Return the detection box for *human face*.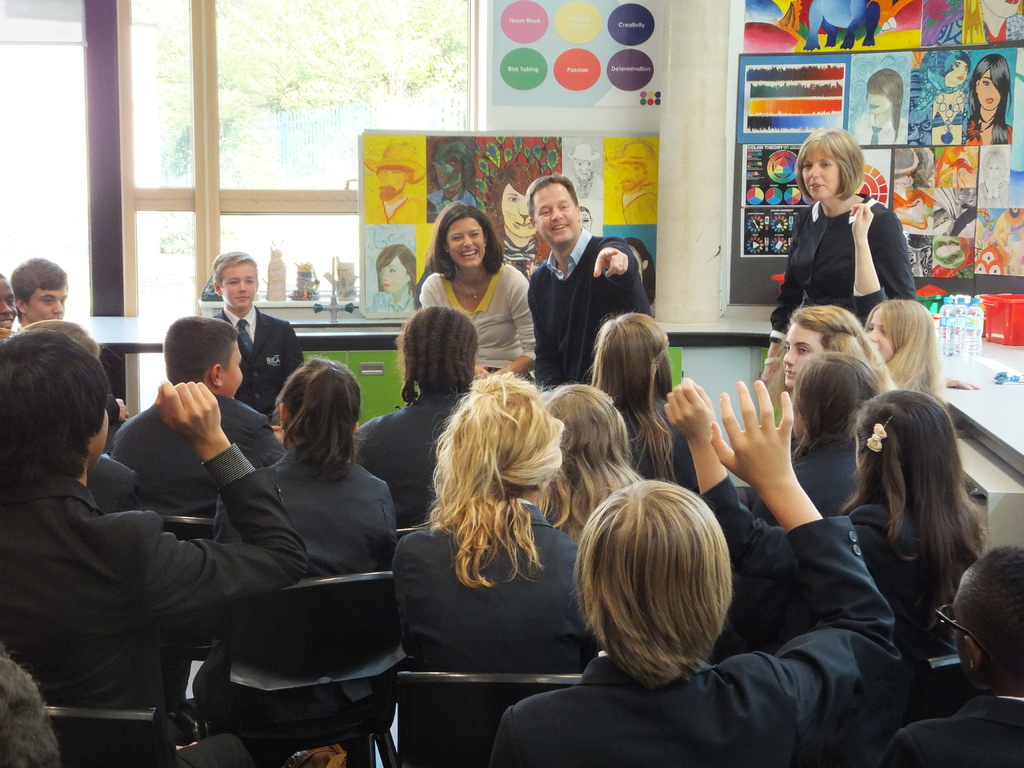
detection(432, 152, 468, 188).
